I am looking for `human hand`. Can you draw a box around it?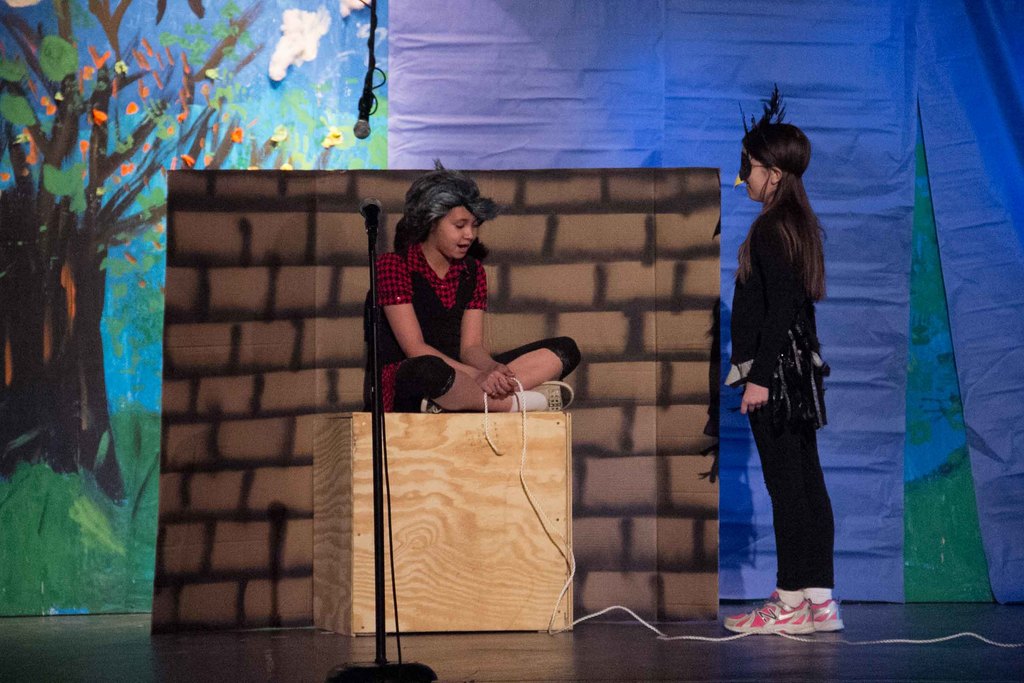
Sure, the bounding box is x1=476, y1=368, x2=511, y2=395.
